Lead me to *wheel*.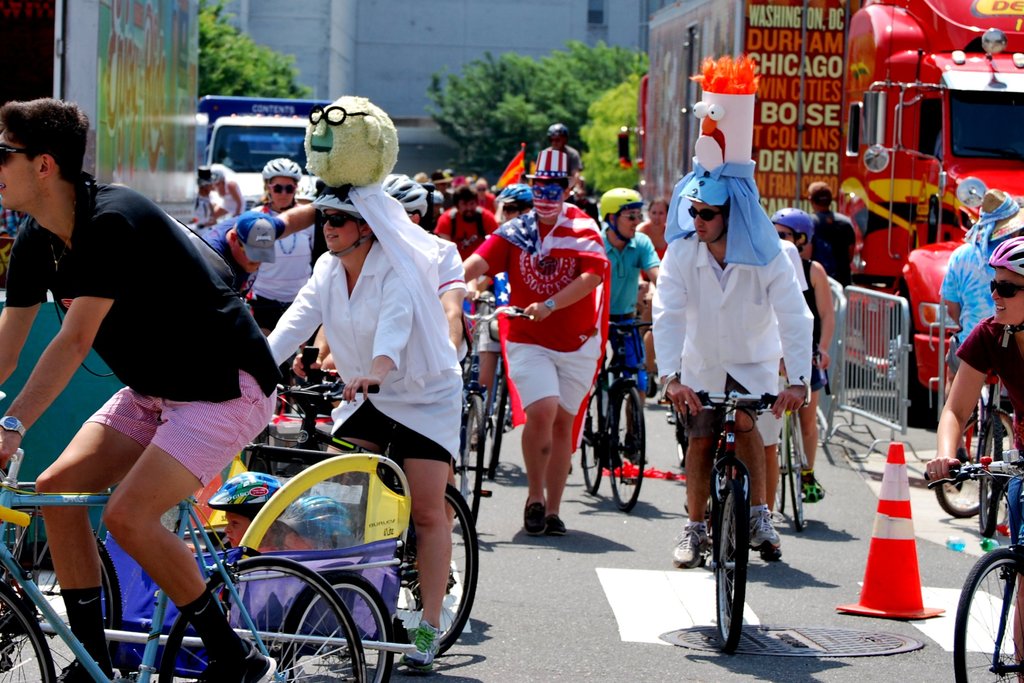
Lead to Rect(936, 415, 1002, 516).
